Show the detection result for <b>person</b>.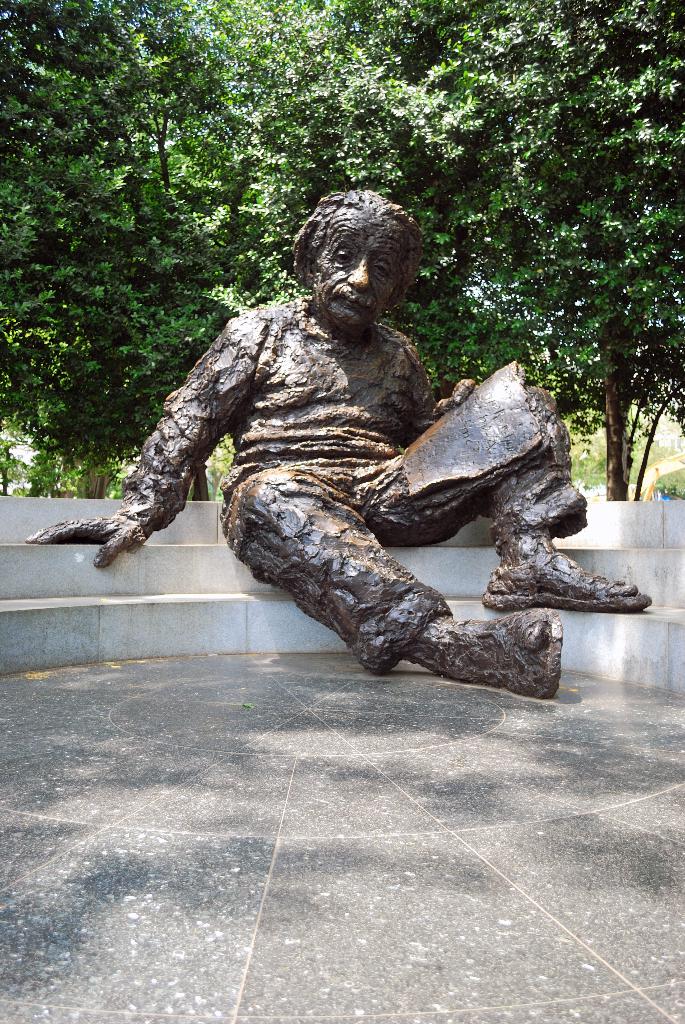
<box>25,187,651,701</box>.
